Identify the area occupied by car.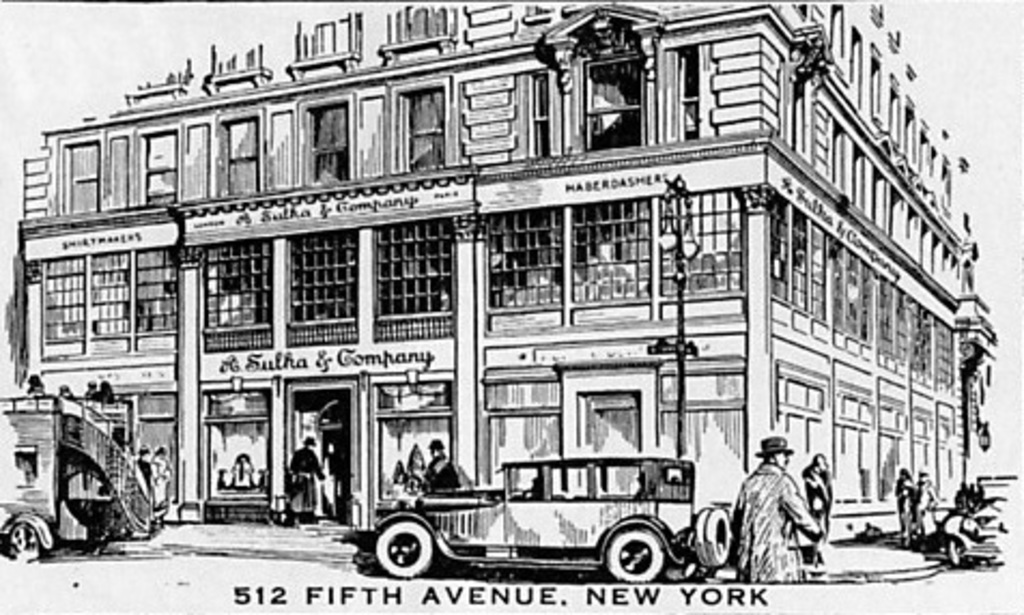
Area: {"x1": 372, "y1": 454, "x2": 740, "y2": 583}.
